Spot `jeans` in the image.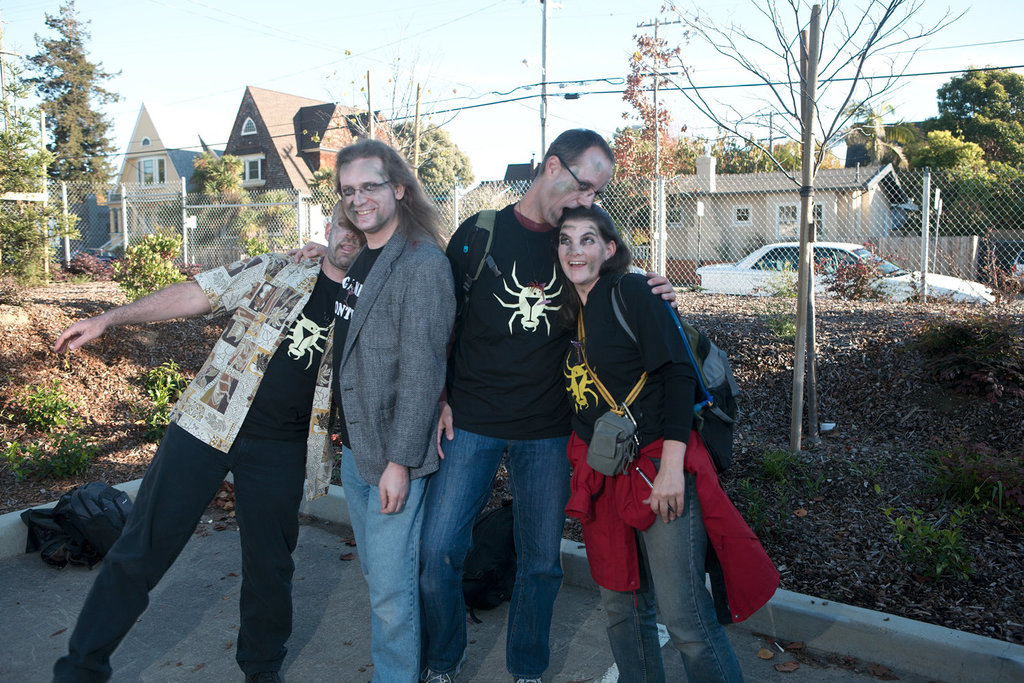
`jeans` found at (58,435,298,675).
